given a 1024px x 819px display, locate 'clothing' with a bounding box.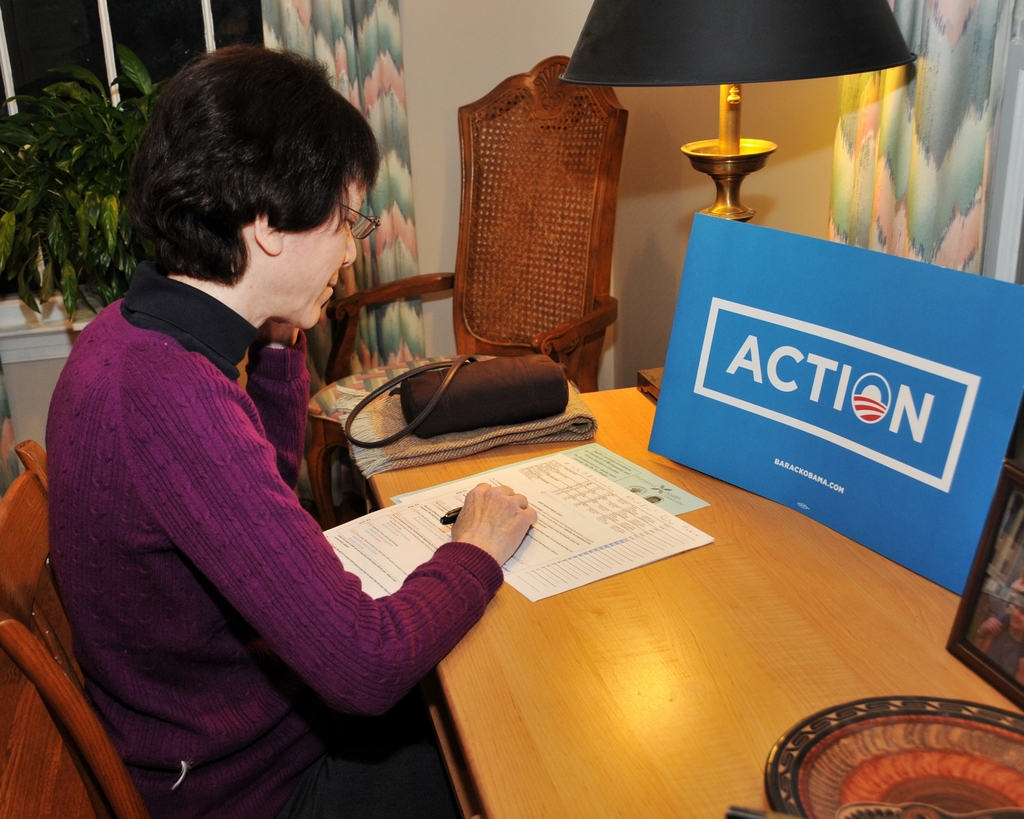
Located: detection(35, 209, 479, 799).
